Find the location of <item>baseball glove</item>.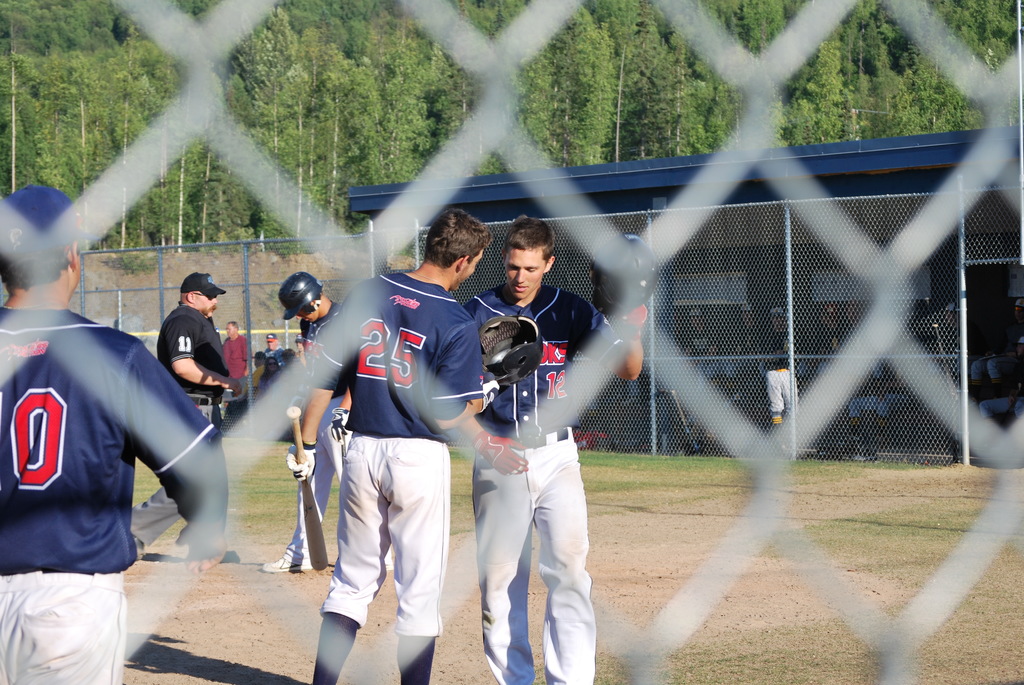
Location: x1=477 y1=316 x2=544 y2=411.
